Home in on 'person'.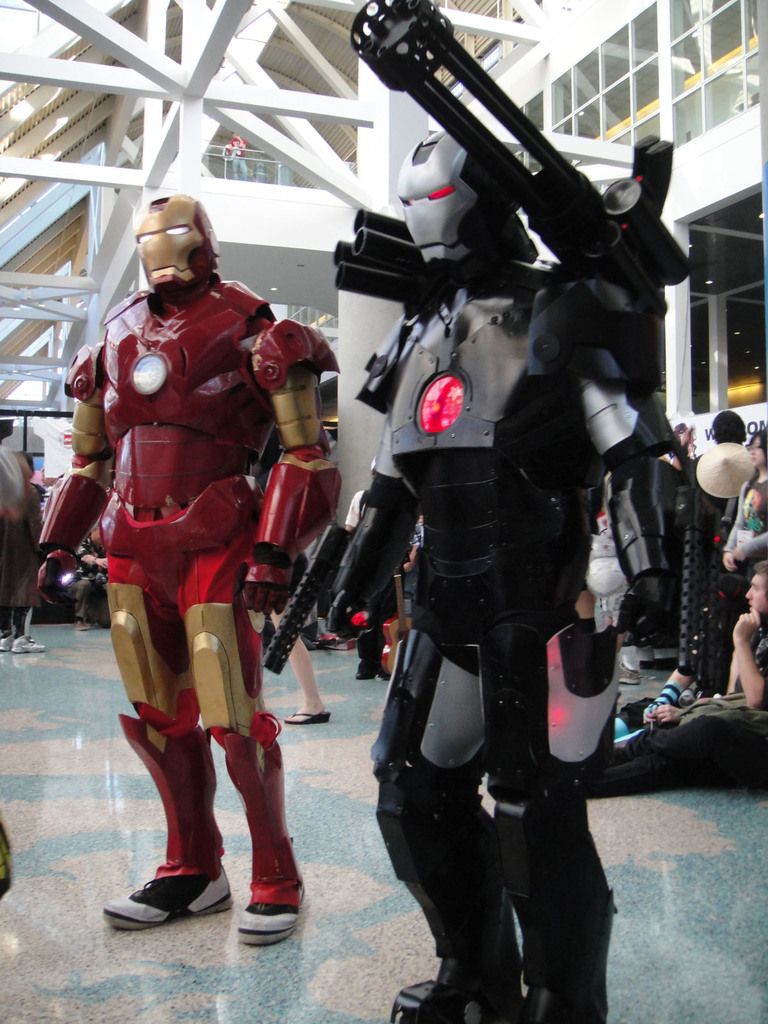
Homed in at pyautogui.locateOnScreen(577, 558, 767, 796).
